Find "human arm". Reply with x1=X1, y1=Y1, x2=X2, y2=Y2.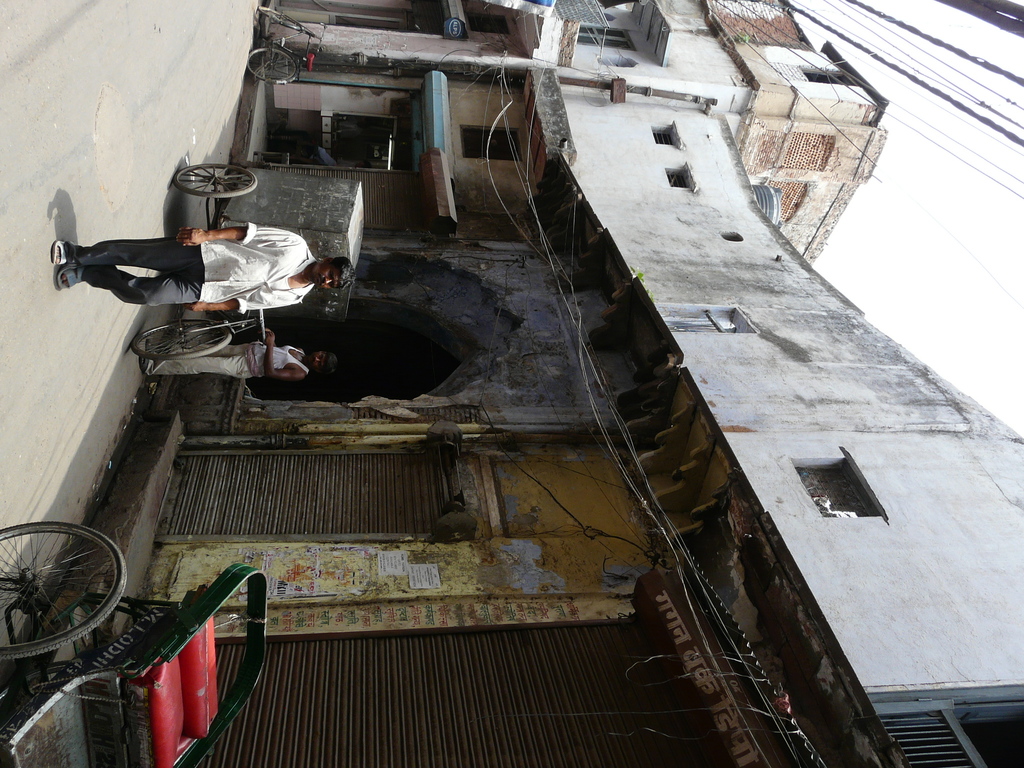
x1=180, y1=225, x2=299, y2=242.
